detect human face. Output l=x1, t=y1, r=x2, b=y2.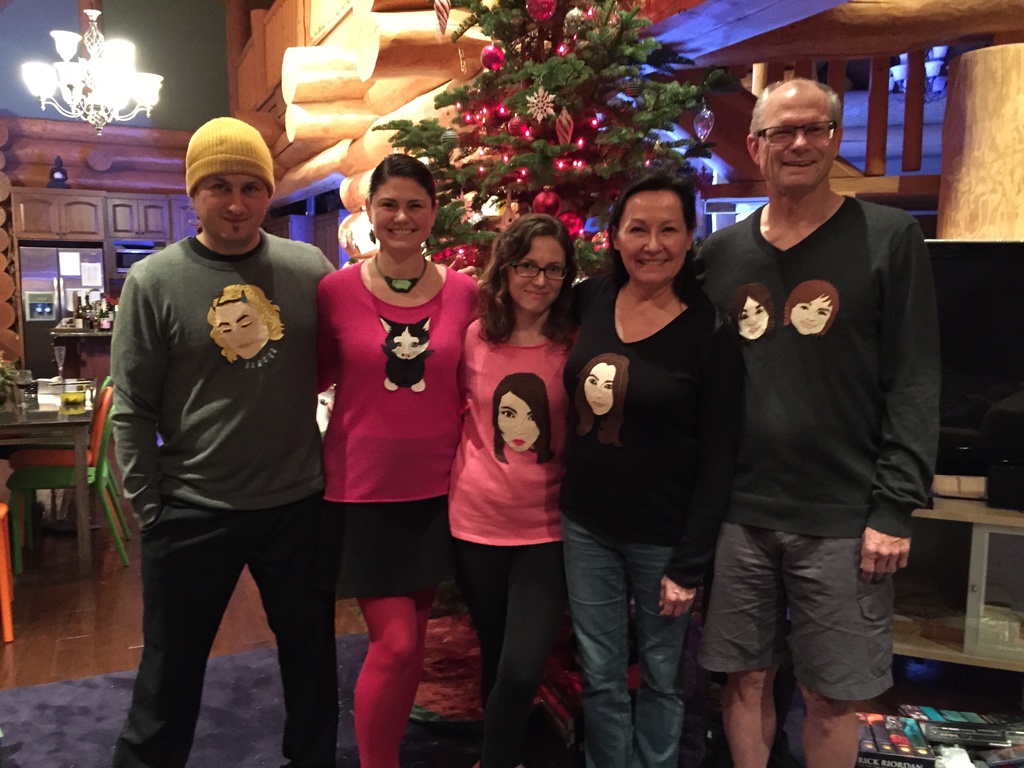
l=760, t=99, r=834, b=190.
